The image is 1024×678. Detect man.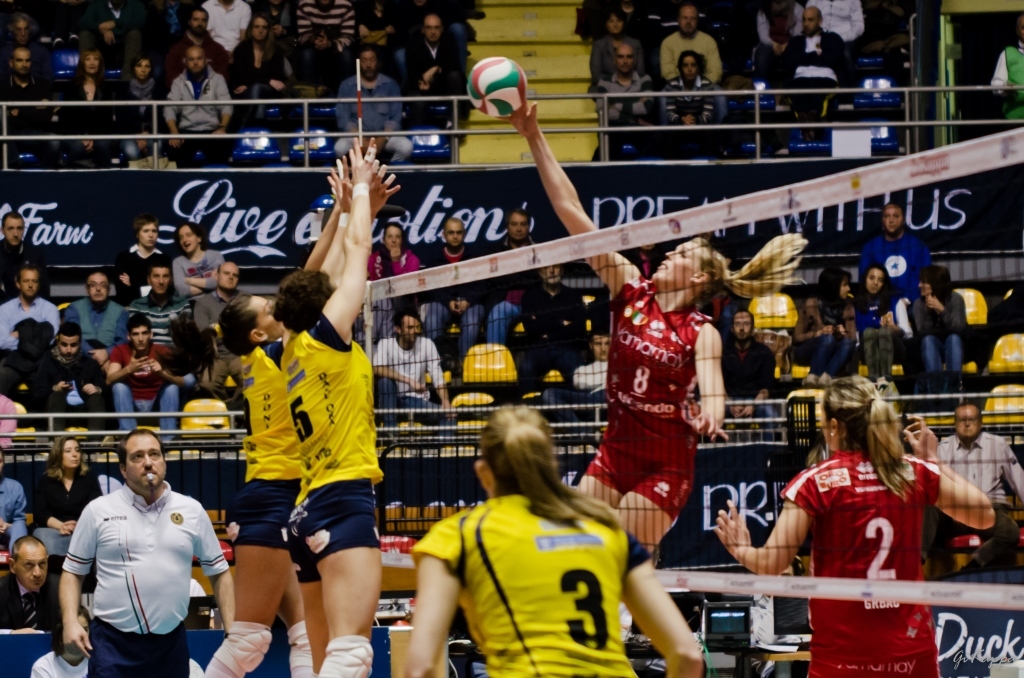
Detection: select_region(55, 424, 218, 665).
